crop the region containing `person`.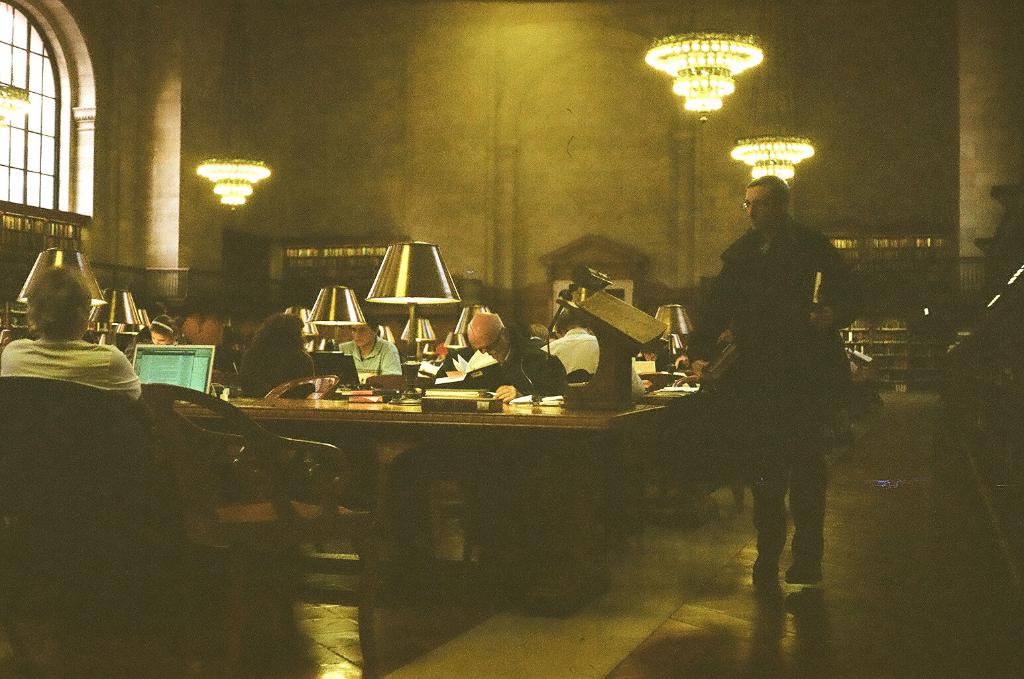
Crop region: {"x1": 466, "y1": 312, "x2": 566, "y2": 393}.
